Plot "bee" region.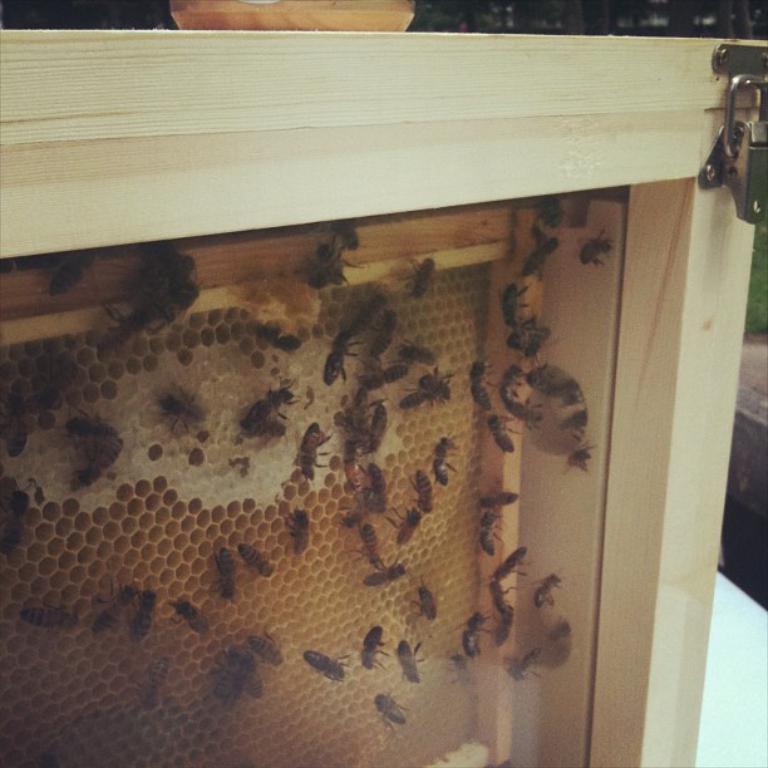
Plotted at region(463, 612, 487, 654).
